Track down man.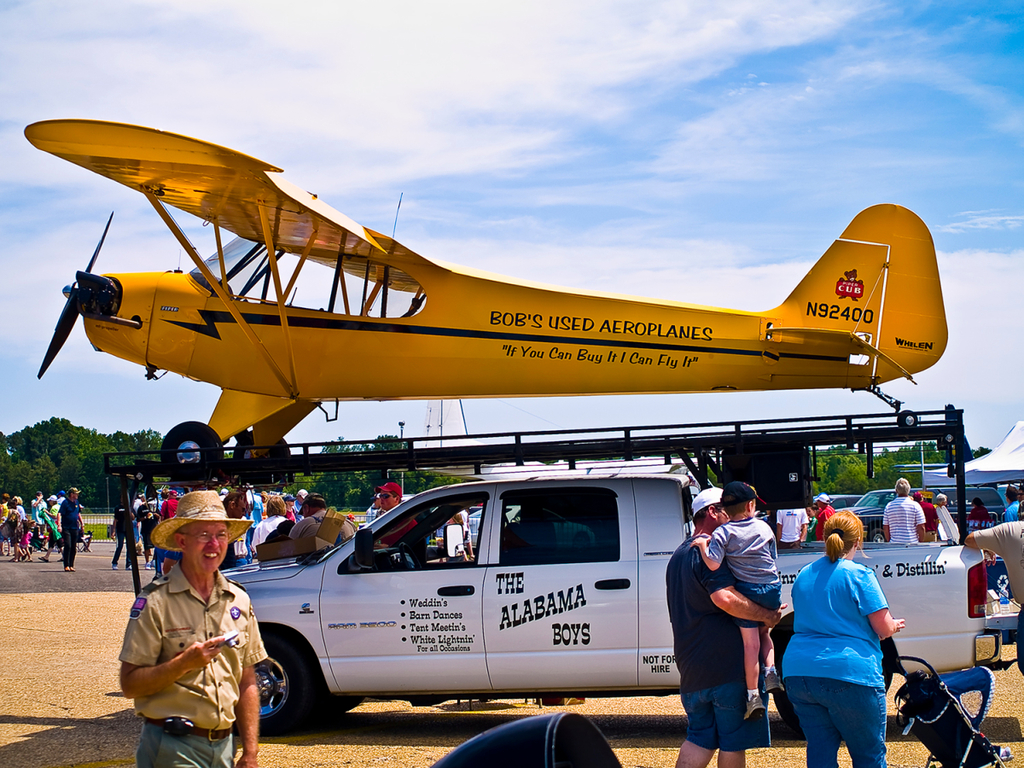
Tracked to <box>377,482,405,510</box>.
